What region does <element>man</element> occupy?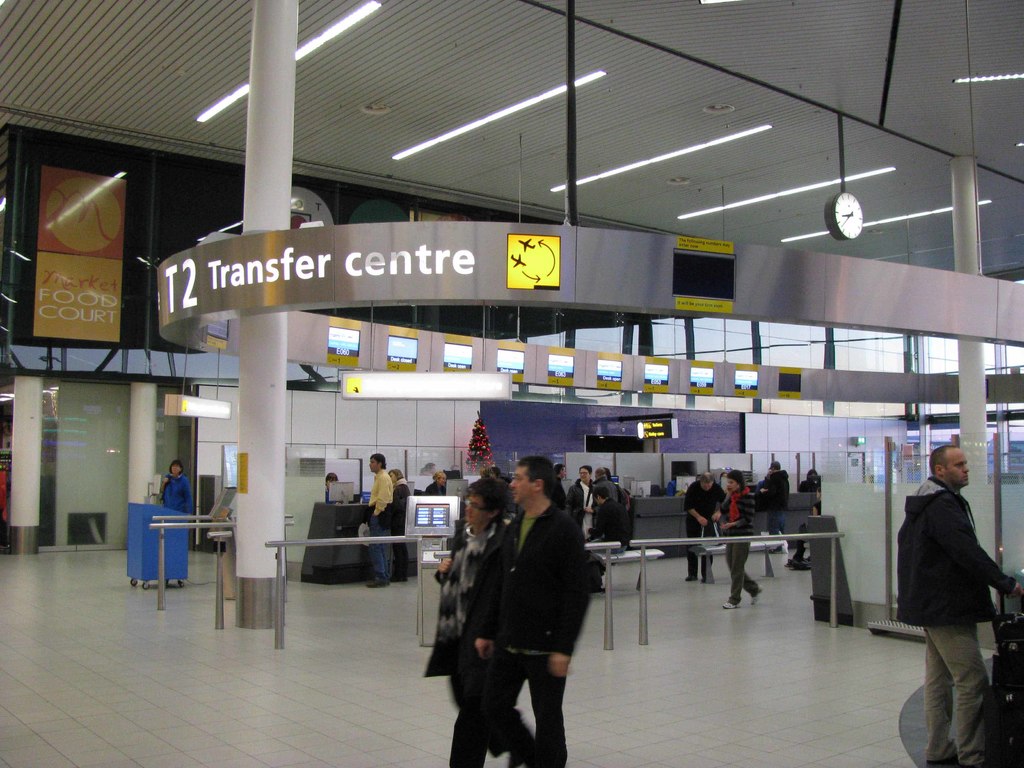
x1=564, y1=467, x2=598, y2=545.
